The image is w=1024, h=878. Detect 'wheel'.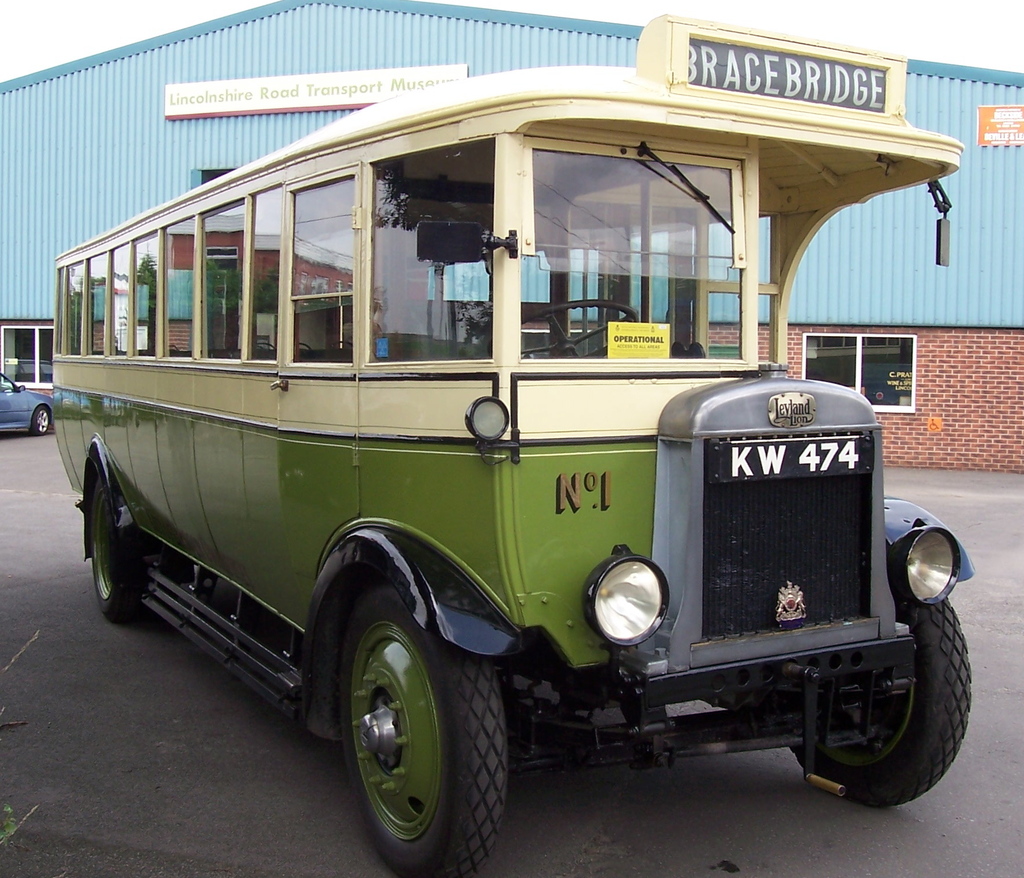
Detection: bbox=[317, 577, 467, 845].
